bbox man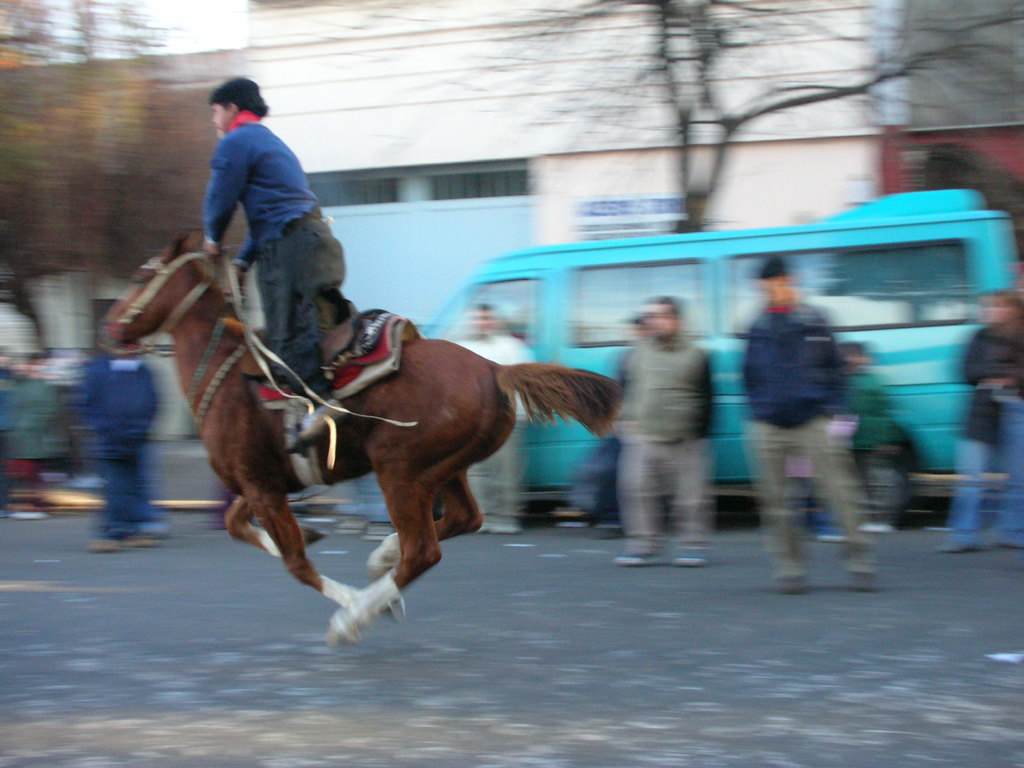
box=[735, 252, 880, 600]
